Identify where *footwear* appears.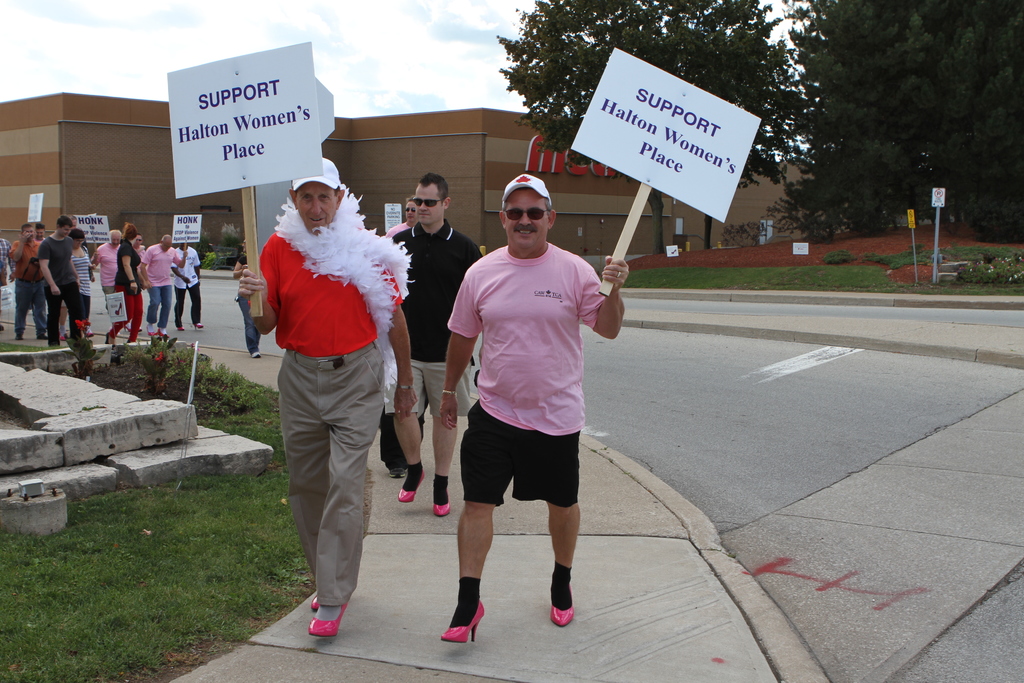
Appears at region(57, 332, 67, 340).
